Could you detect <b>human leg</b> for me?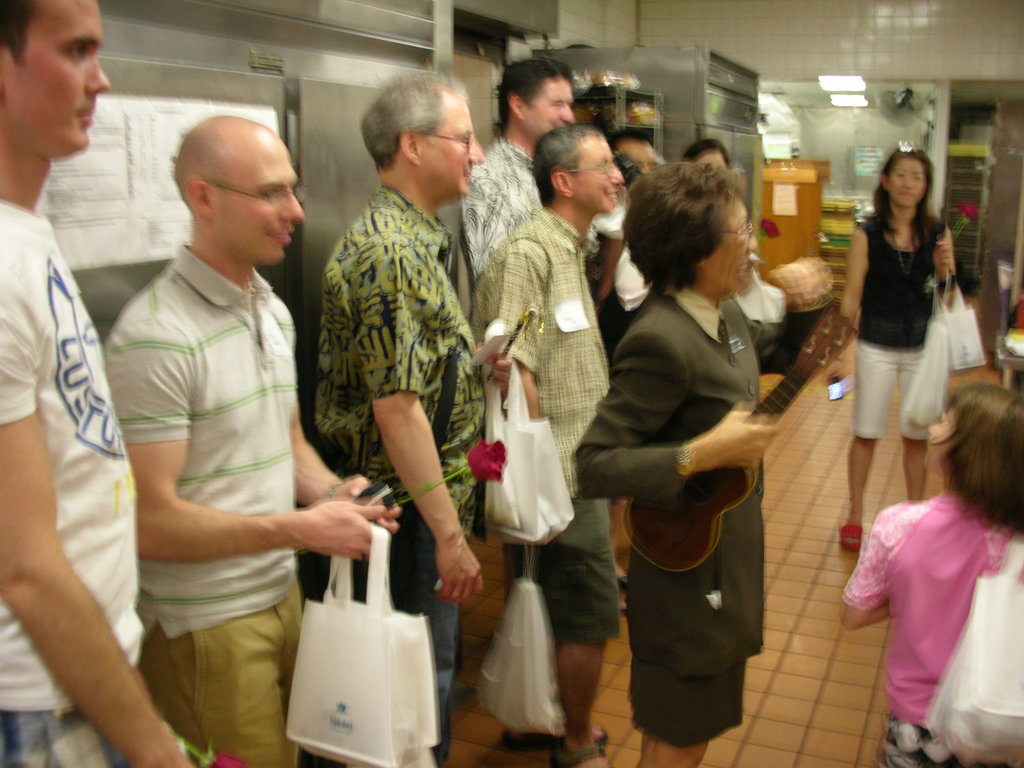
Detection result: (x1=904, y1=353, x2=931, y2=502).
